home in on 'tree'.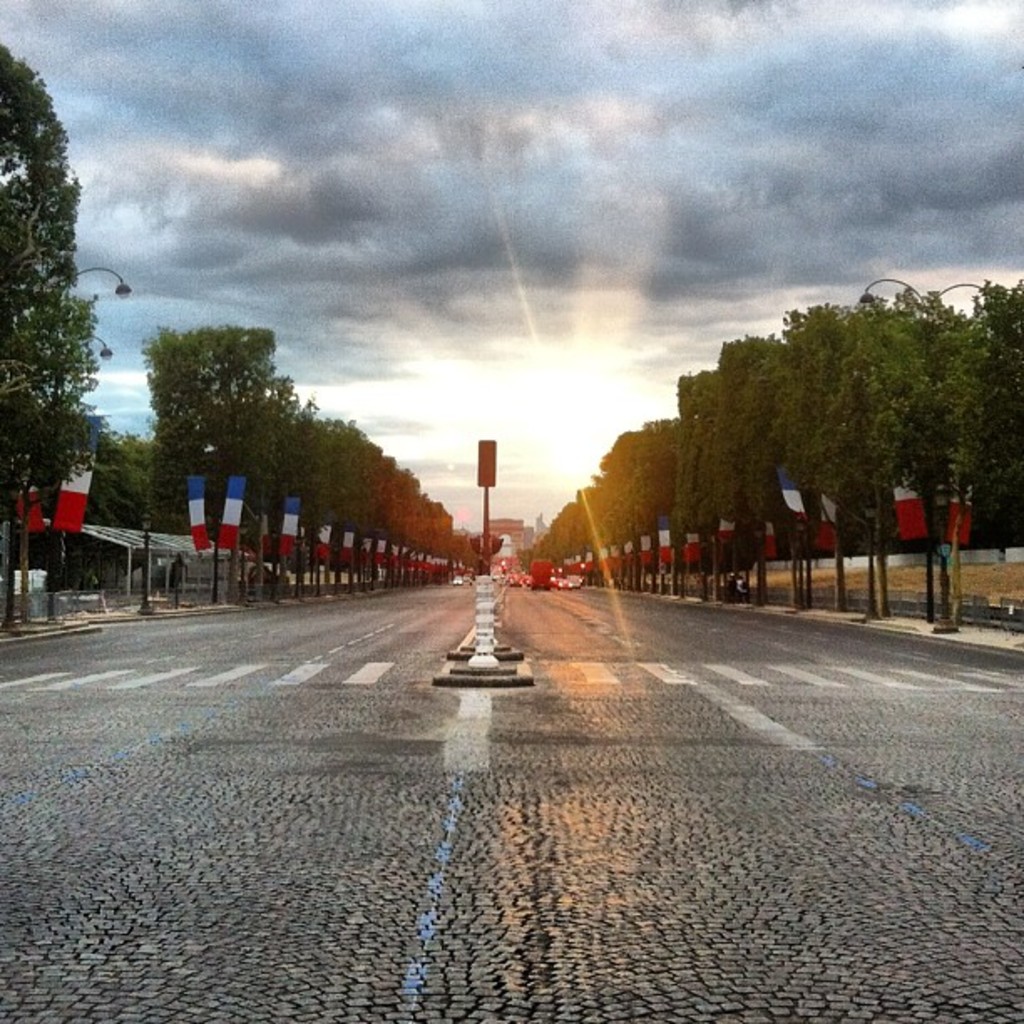
Homed in at locate(0, 94, 112, 520).
